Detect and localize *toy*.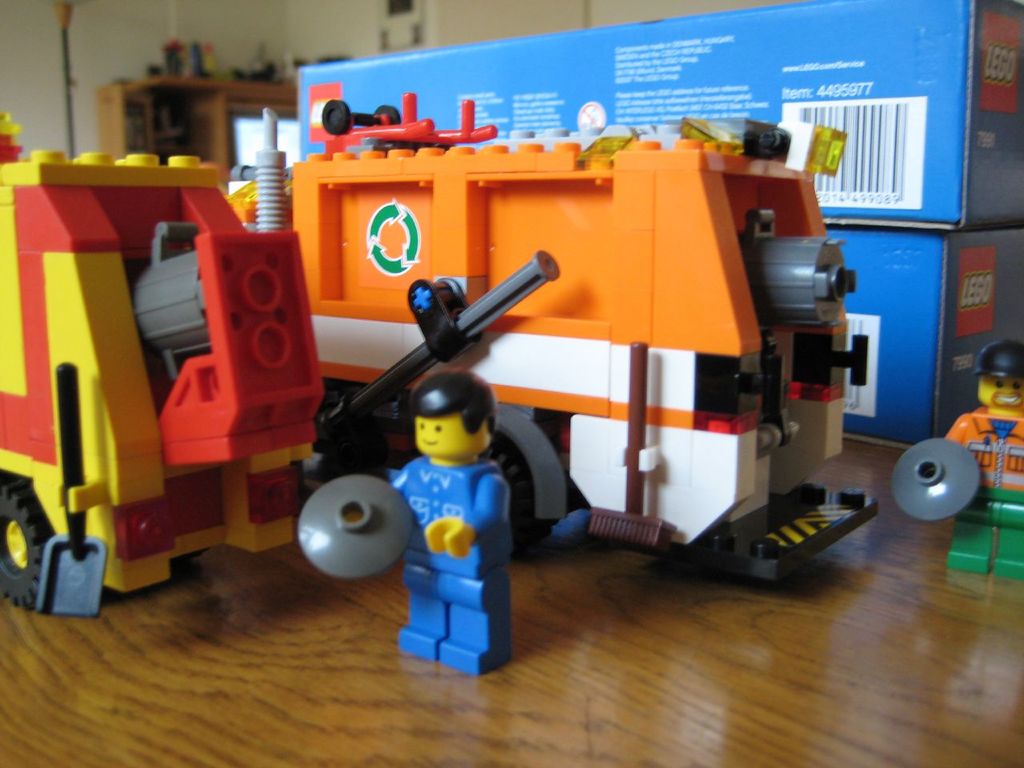
Localized at [left=298, top=372, right=512, bottom=682].
